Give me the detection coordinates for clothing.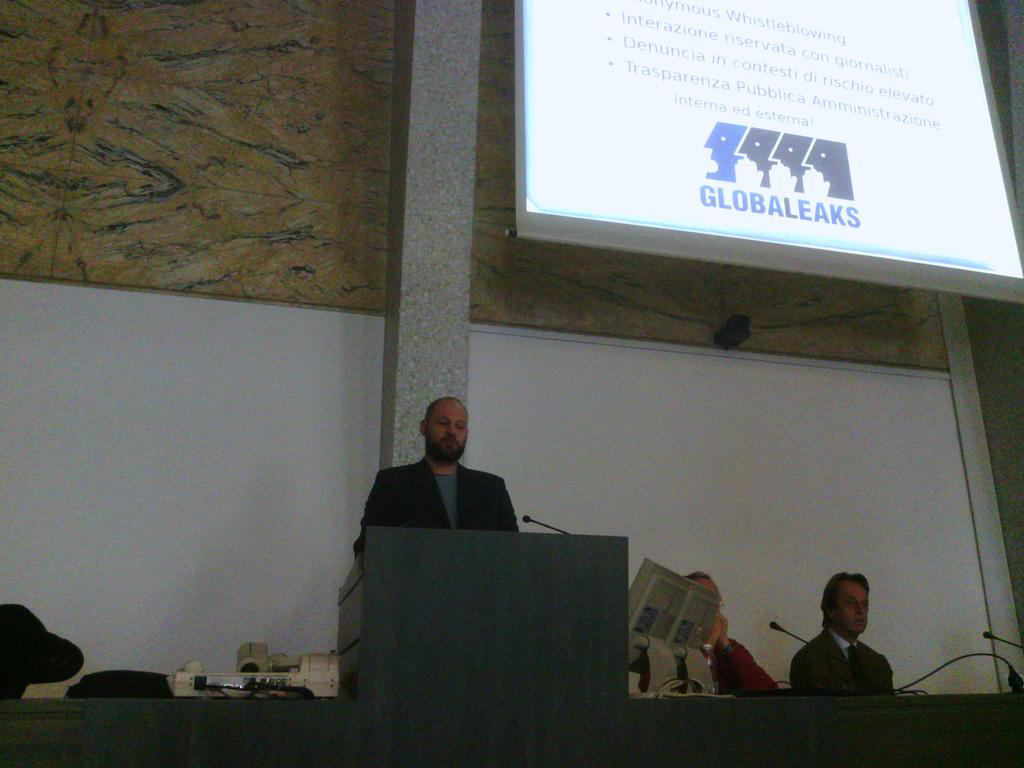
(630,630,786,700).
